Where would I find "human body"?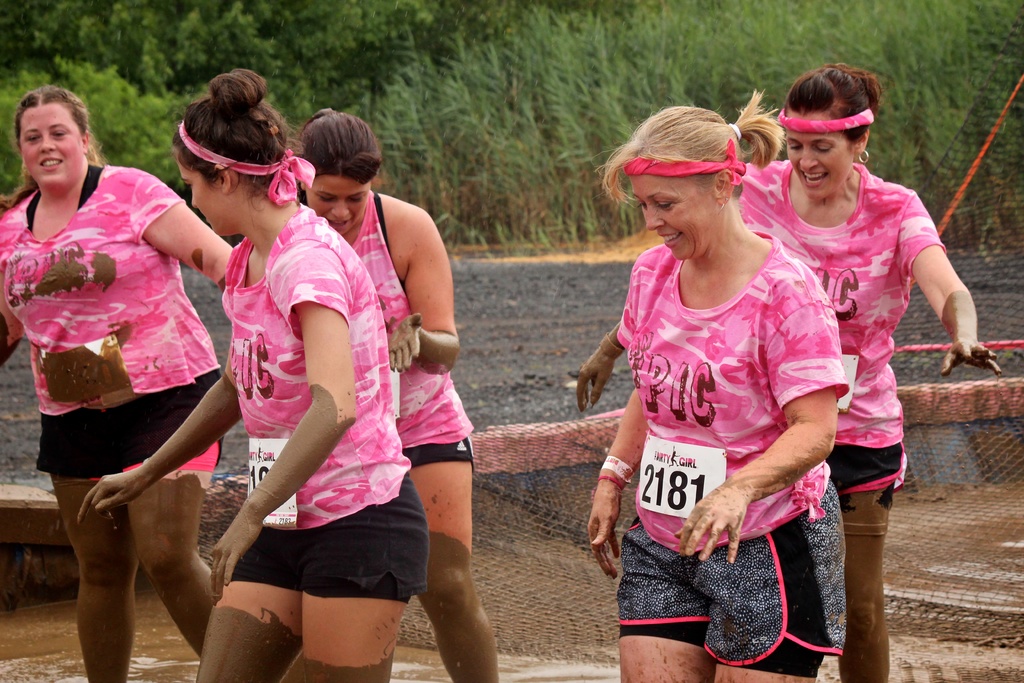
At 0, 80, 237, 682.
